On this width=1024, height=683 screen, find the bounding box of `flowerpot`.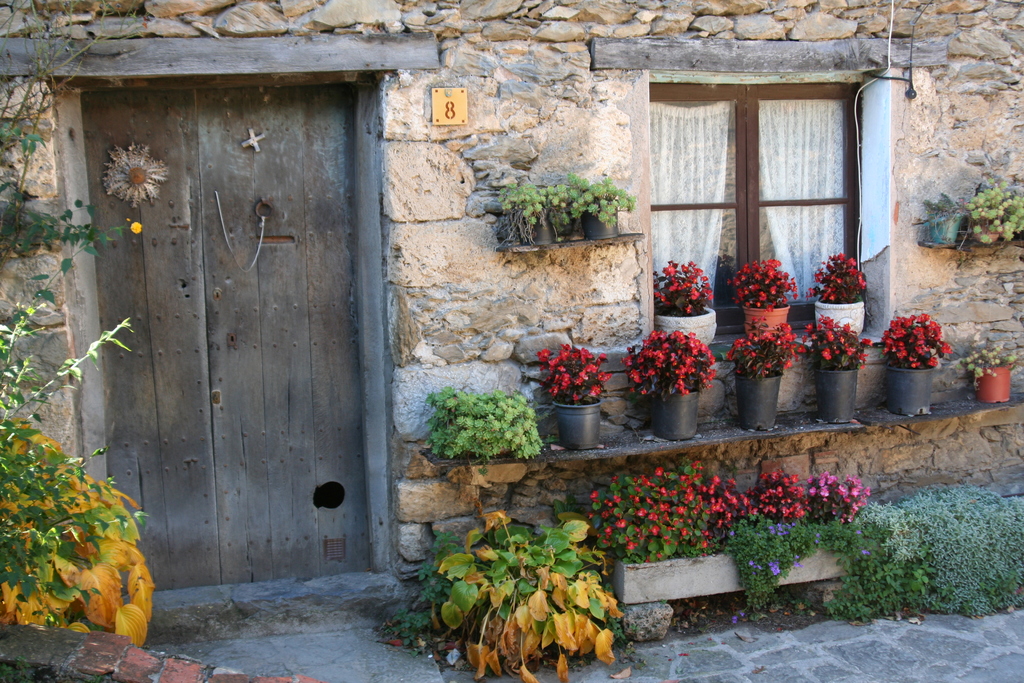
Bounding box: (left=886, top=362, right=934, bottom=413).
